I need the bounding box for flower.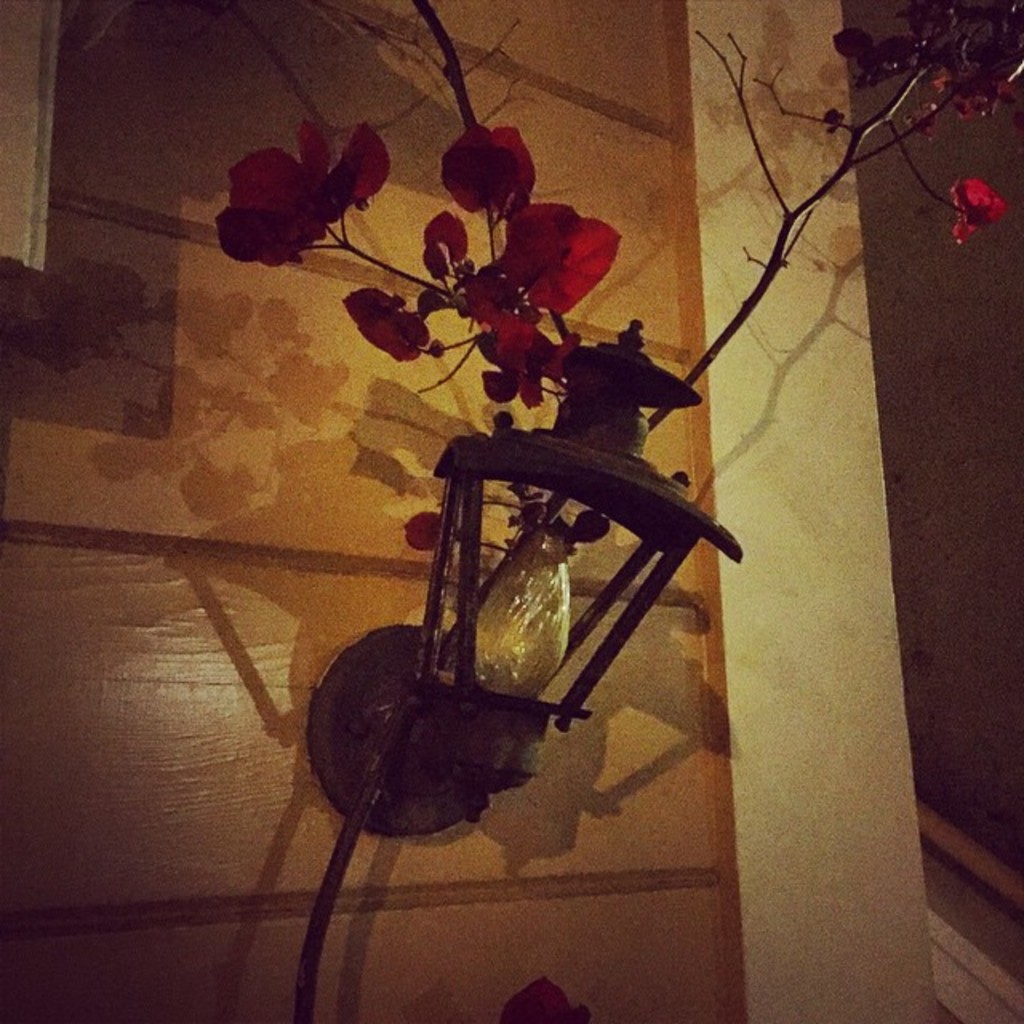
Here it is: rect(504, 198, 619, 323).
